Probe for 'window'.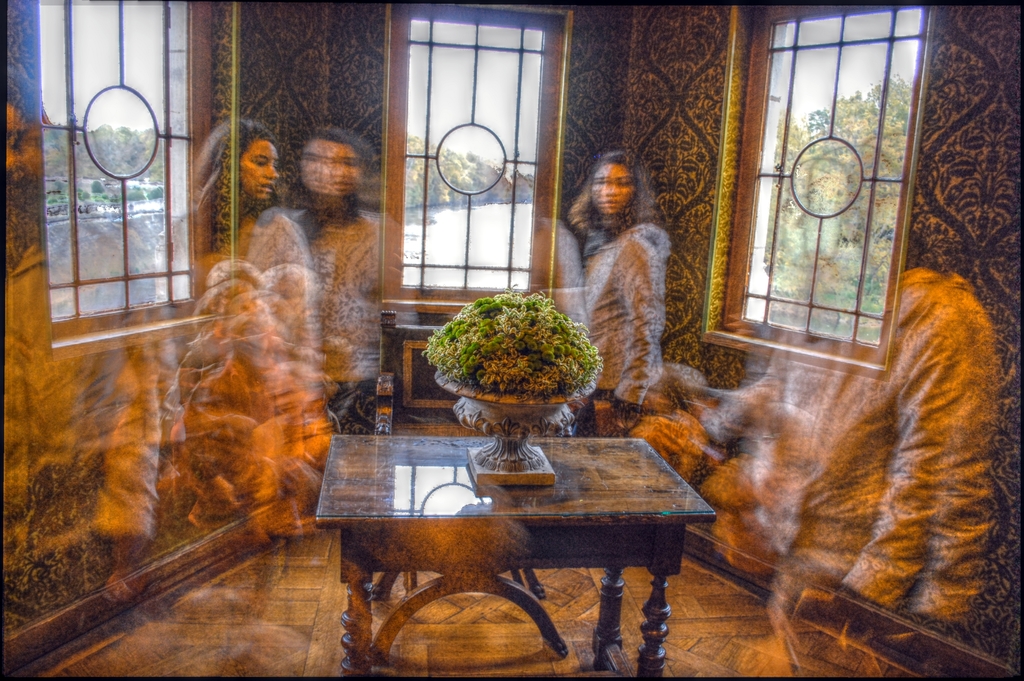
Probe result: (382, 1, 571, 321).
